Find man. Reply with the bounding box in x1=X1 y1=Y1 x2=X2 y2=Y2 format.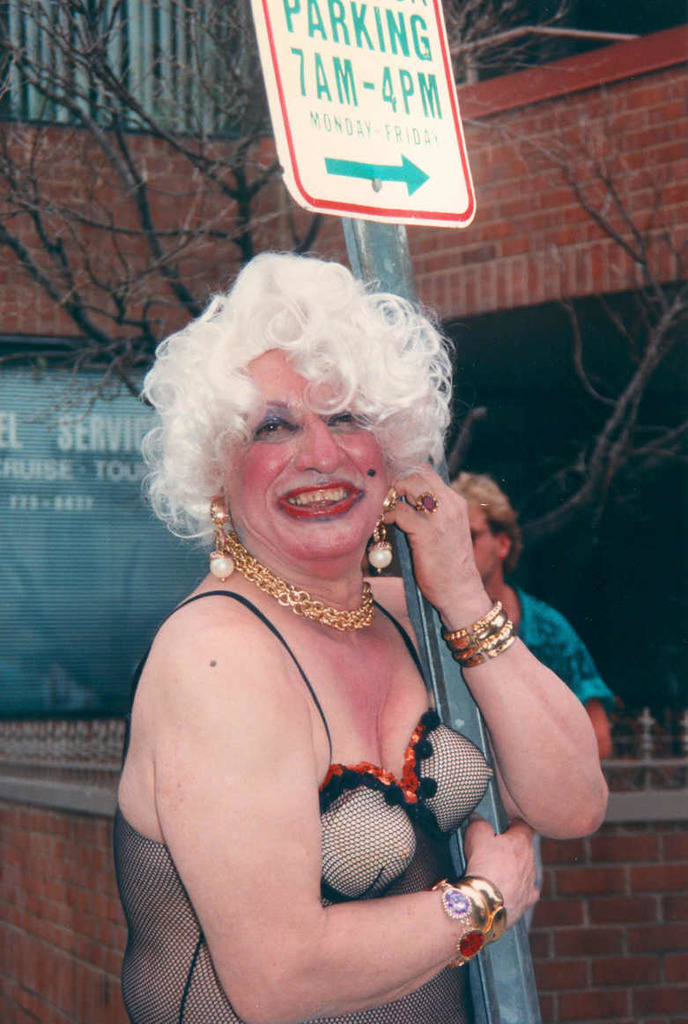
x1=452 y1=467 x2=617 y2=927.
